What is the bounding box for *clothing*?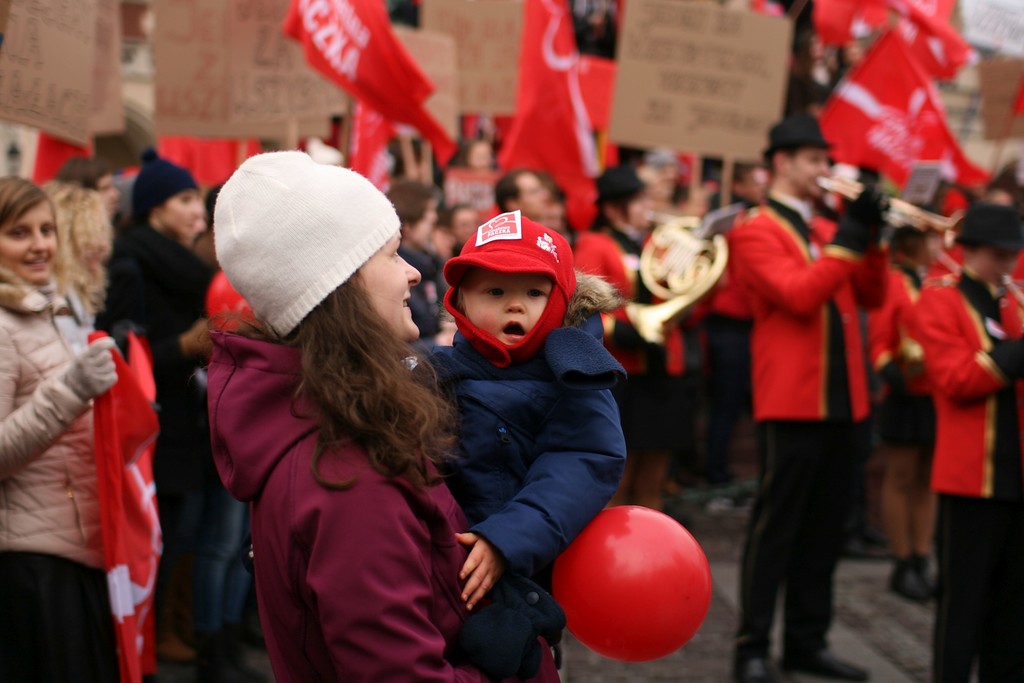
(864,250,938,444).
